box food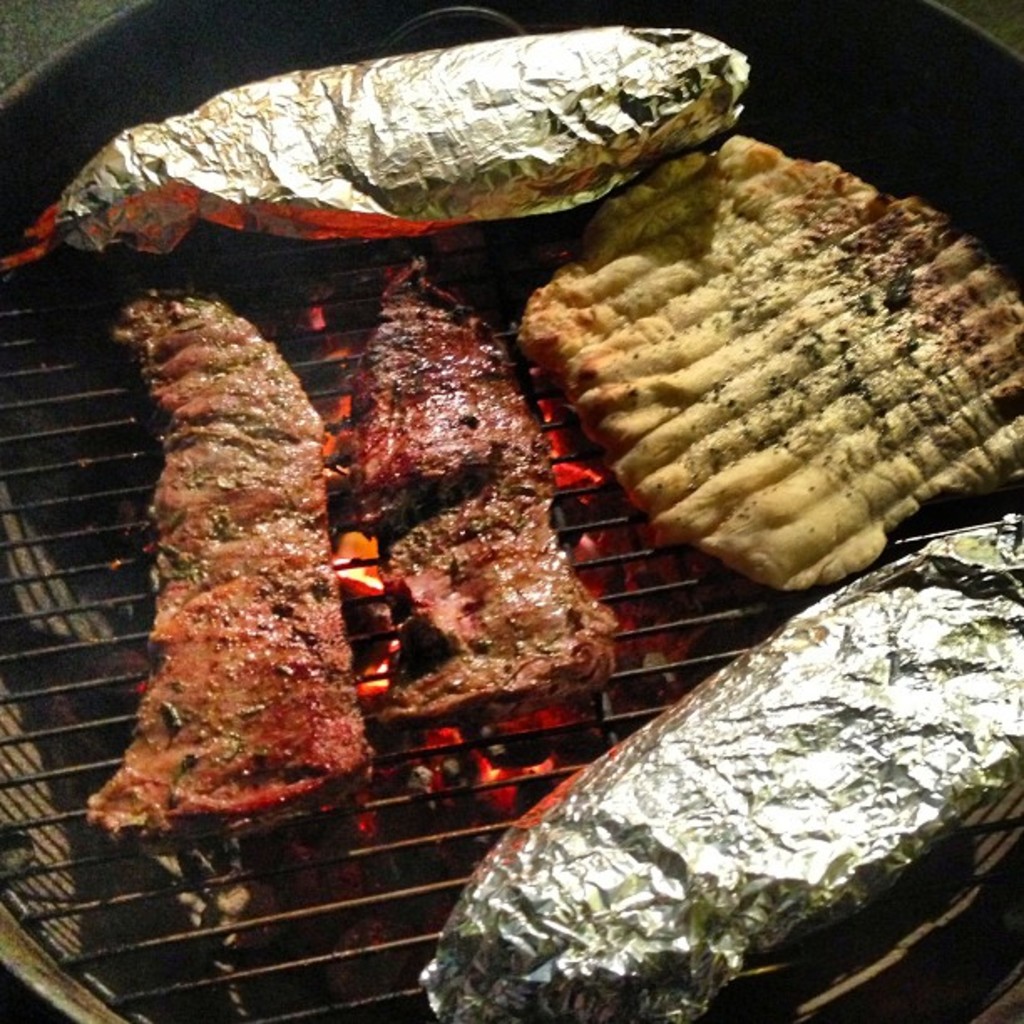
BBox(346, 268, 614, 724)
